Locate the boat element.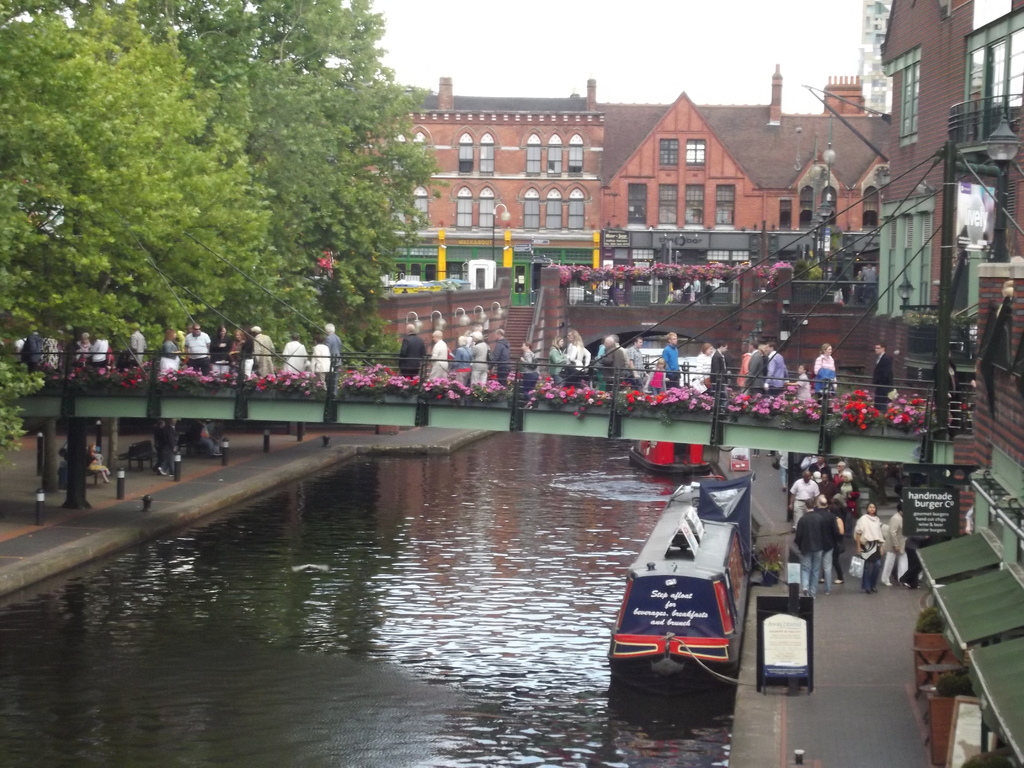
Element bbox: pyautogui.locateOnScreen(628, 440, 721, 479).
